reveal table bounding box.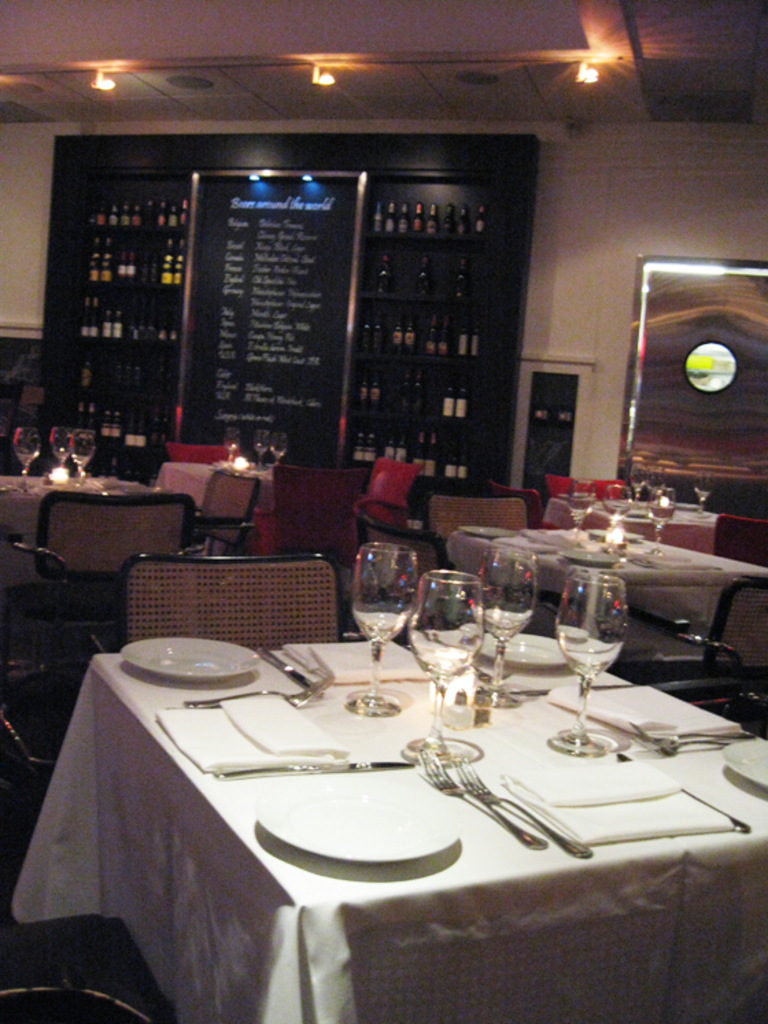
Revealed: (0, 624, 767, 983).
